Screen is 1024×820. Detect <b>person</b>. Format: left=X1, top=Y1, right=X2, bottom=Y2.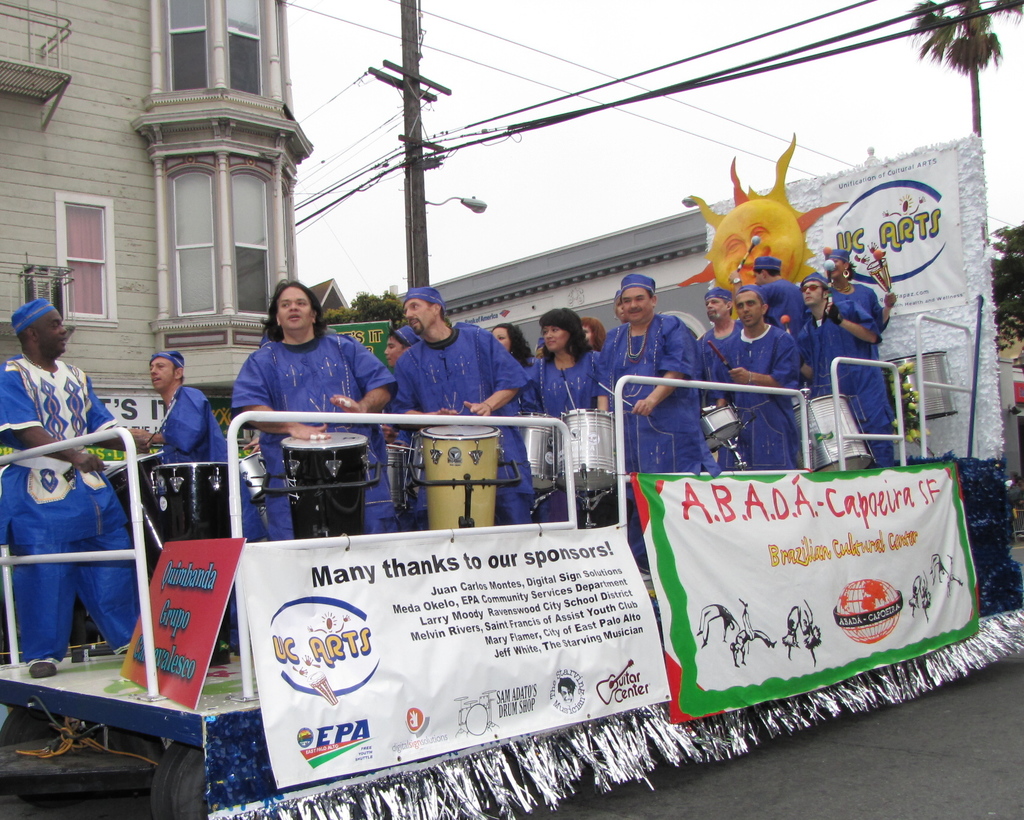
left=821, top=246, right=874, bottom=352.
